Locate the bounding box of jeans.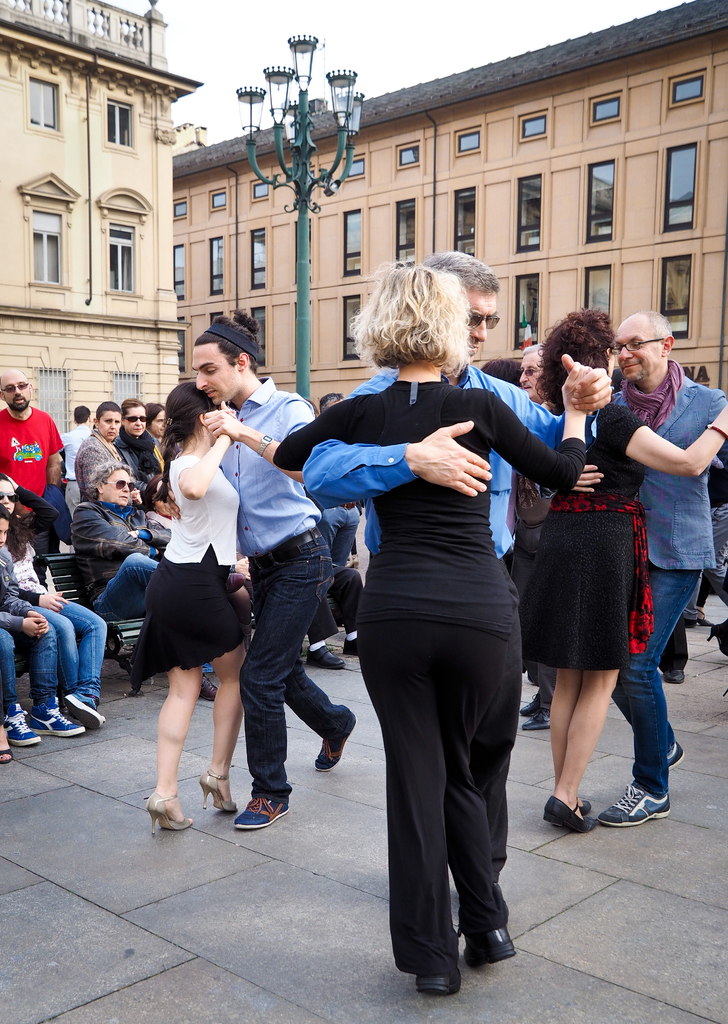
Bounding box: <bbox>231, 552, 344, 806</bbox>.
